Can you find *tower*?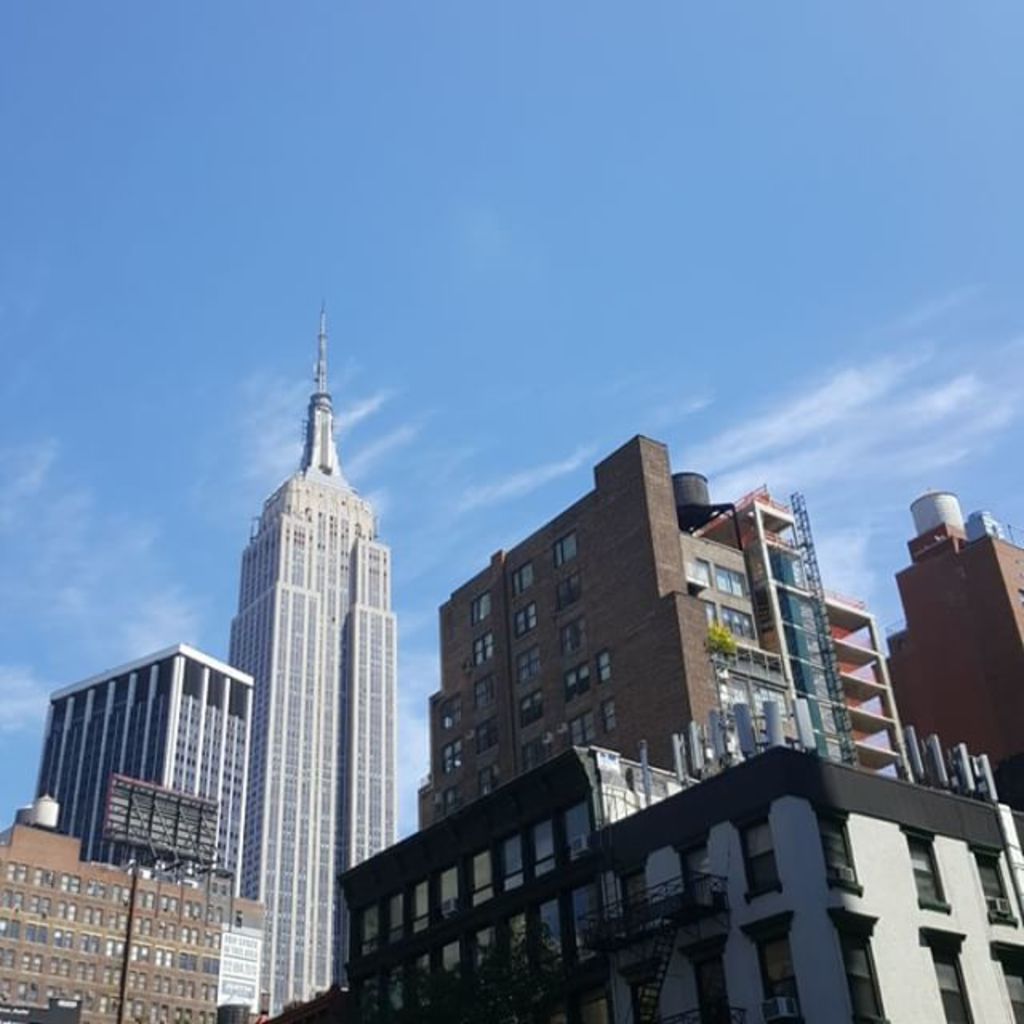
Yes, bounding box: {"left": 197, "top": 283, "right": 454, "bottom": 1022}.
